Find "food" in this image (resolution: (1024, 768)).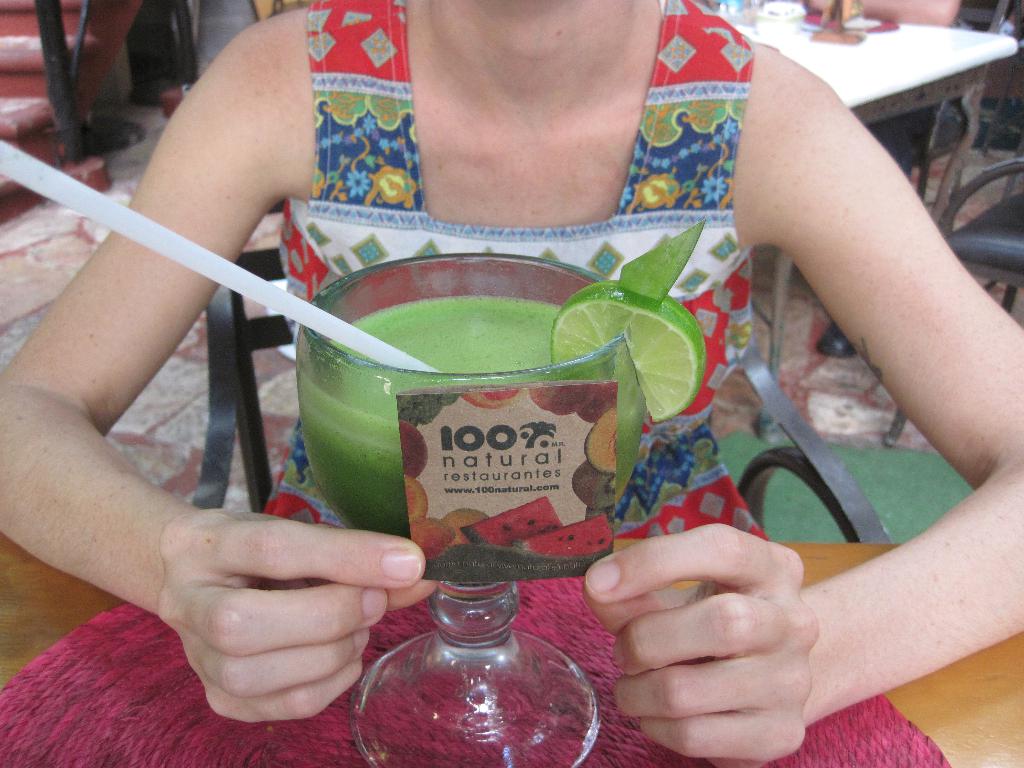
box=[398, 420, 429, 482].
